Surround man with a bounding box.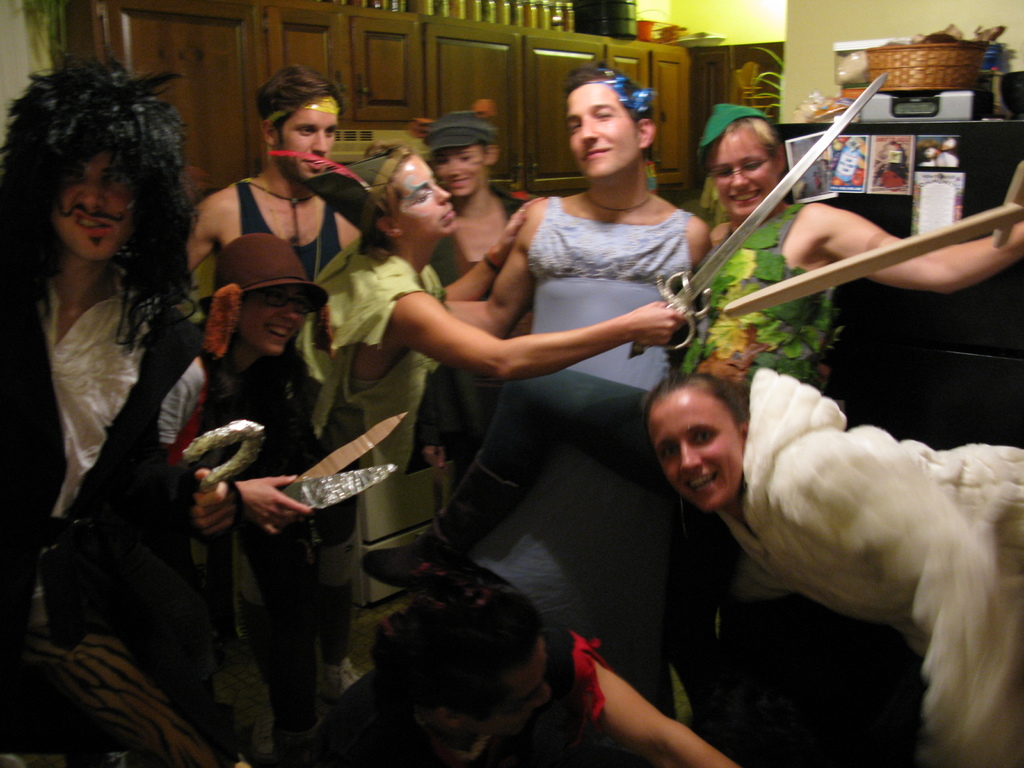
region(323, 142, 690, 700).
